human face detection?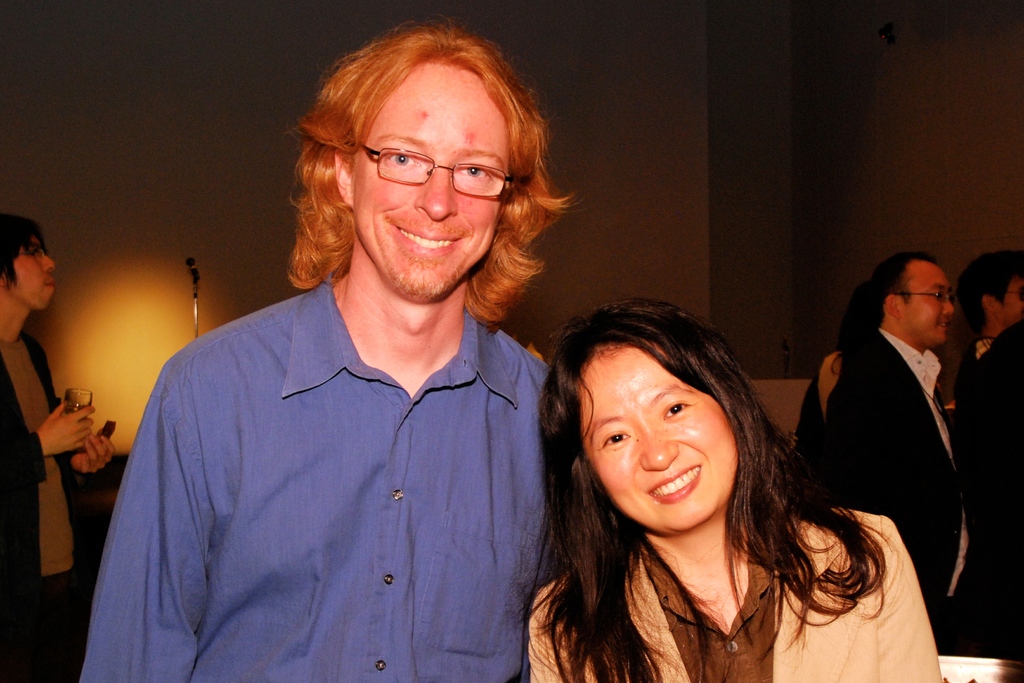
Rect(993, 273, 1023, 324)
